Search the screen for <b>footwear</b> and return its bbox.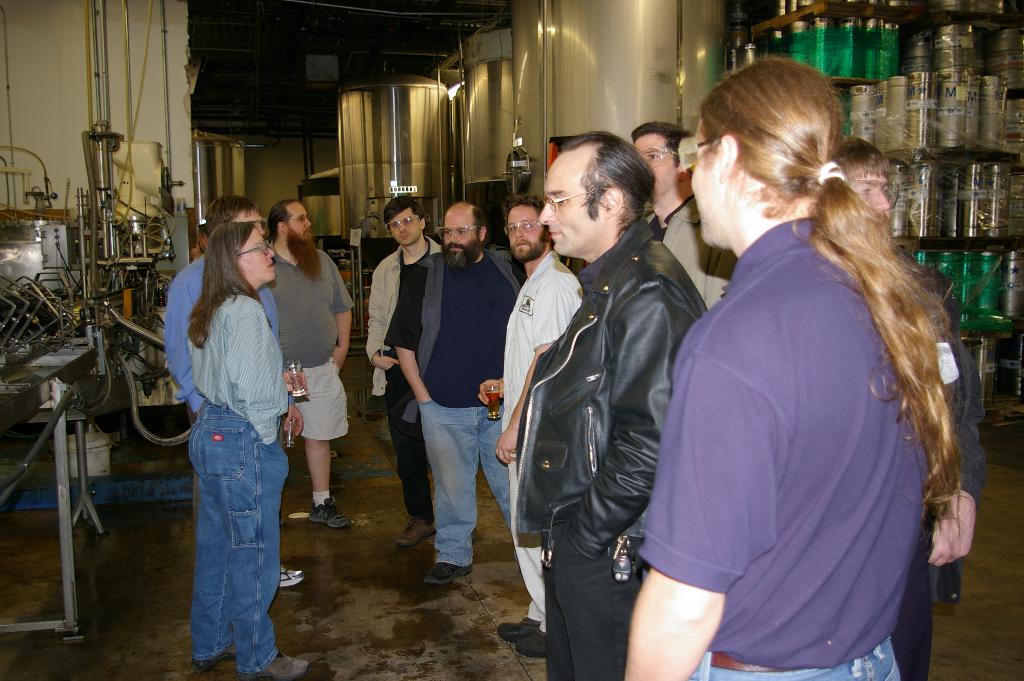
Found: bbox=[308, 496, 349, 529].
